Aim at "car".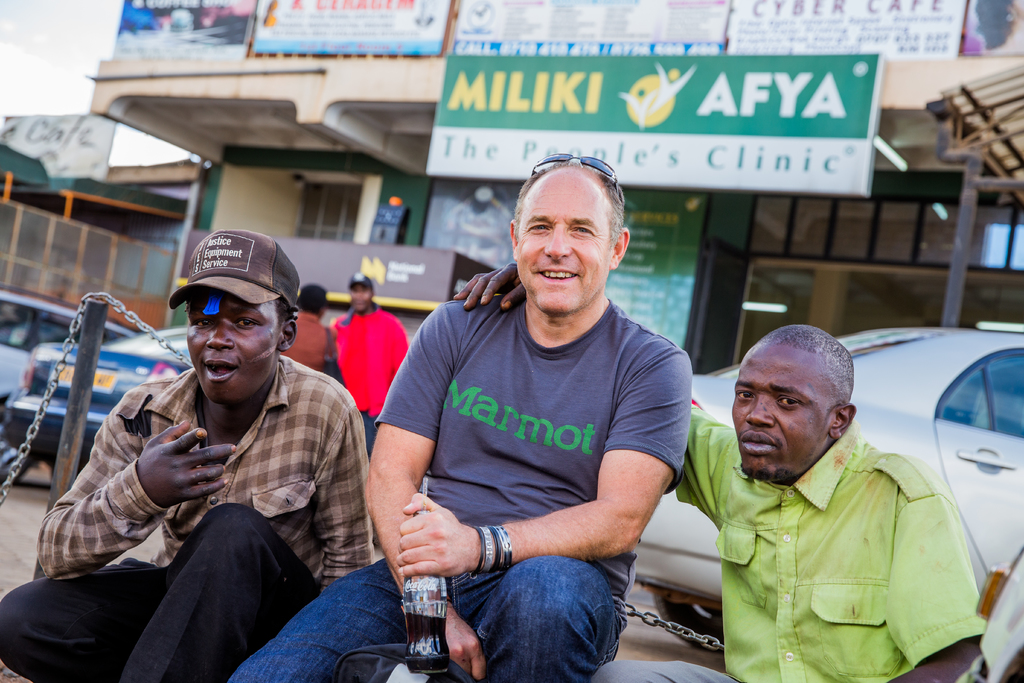
Aimed at [633,322,1023,644].
